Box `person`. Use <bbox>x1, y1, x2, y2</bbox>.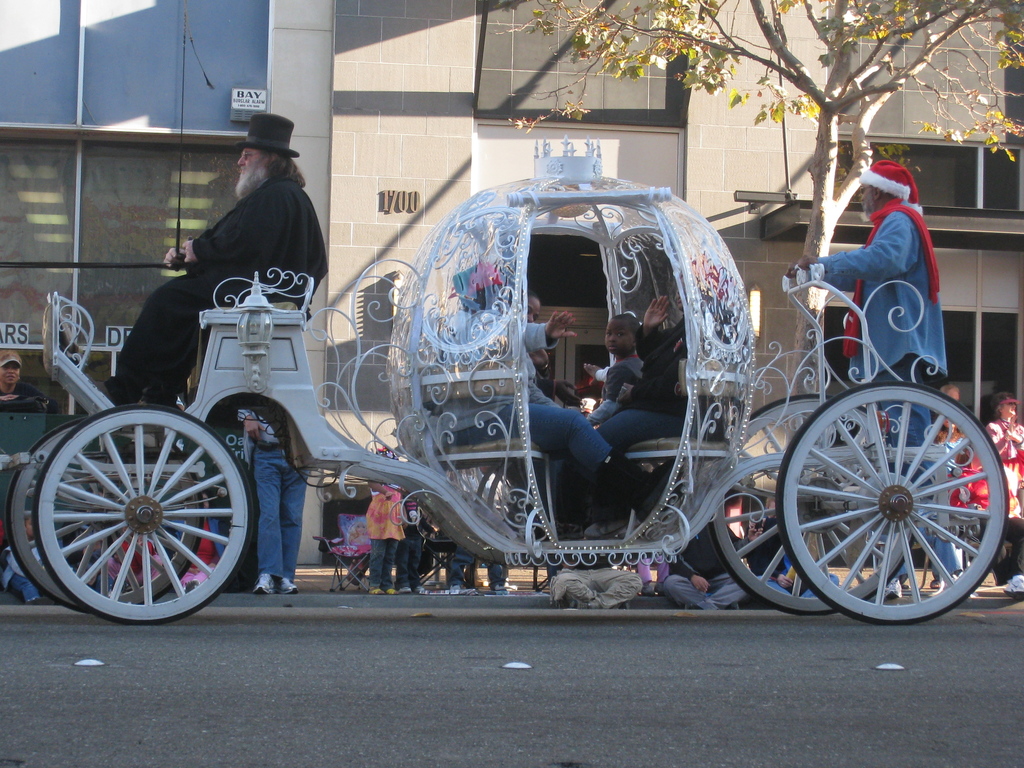
<bbox>99, 109, 326, 415</bbox>.
